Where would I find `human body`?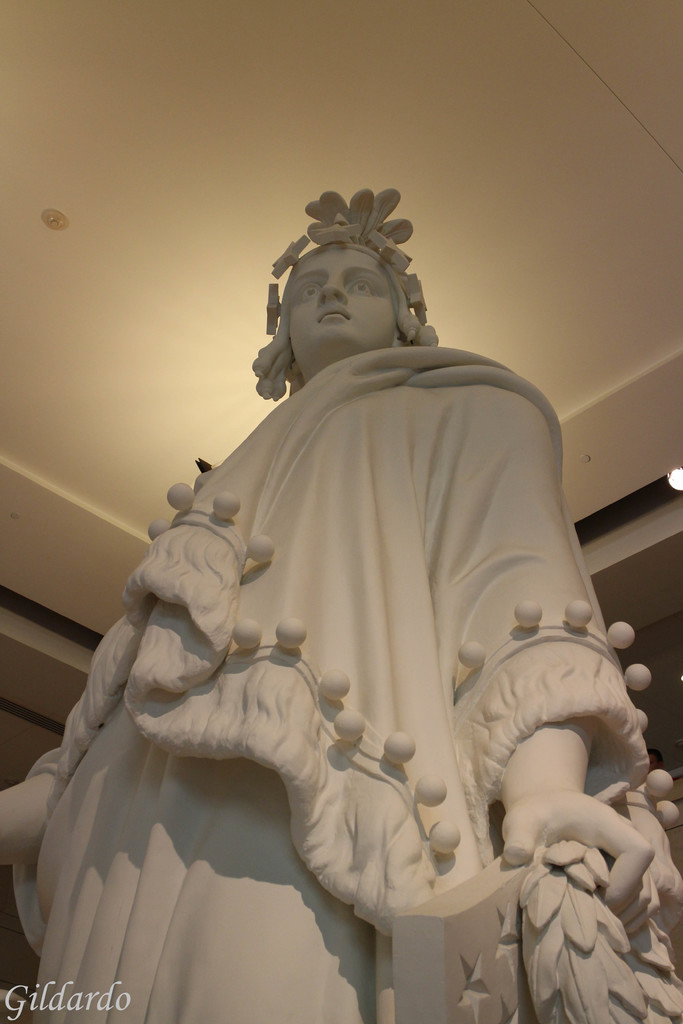
At (x1=0, y1=189, x2=682, y2=1023).
